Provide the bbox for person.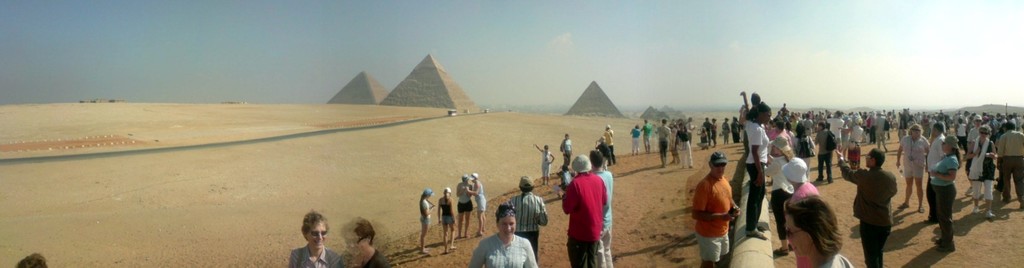
detection(472, 173, 485, 236).
